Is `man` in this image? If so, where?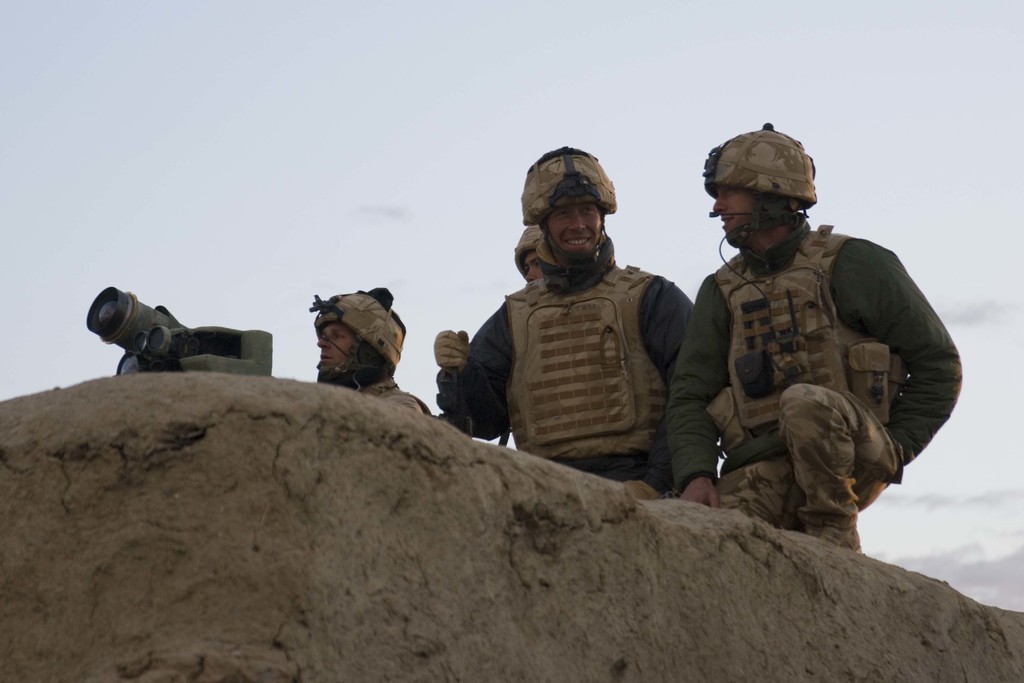
Yes, at rect(662, 127, 964, 552).
